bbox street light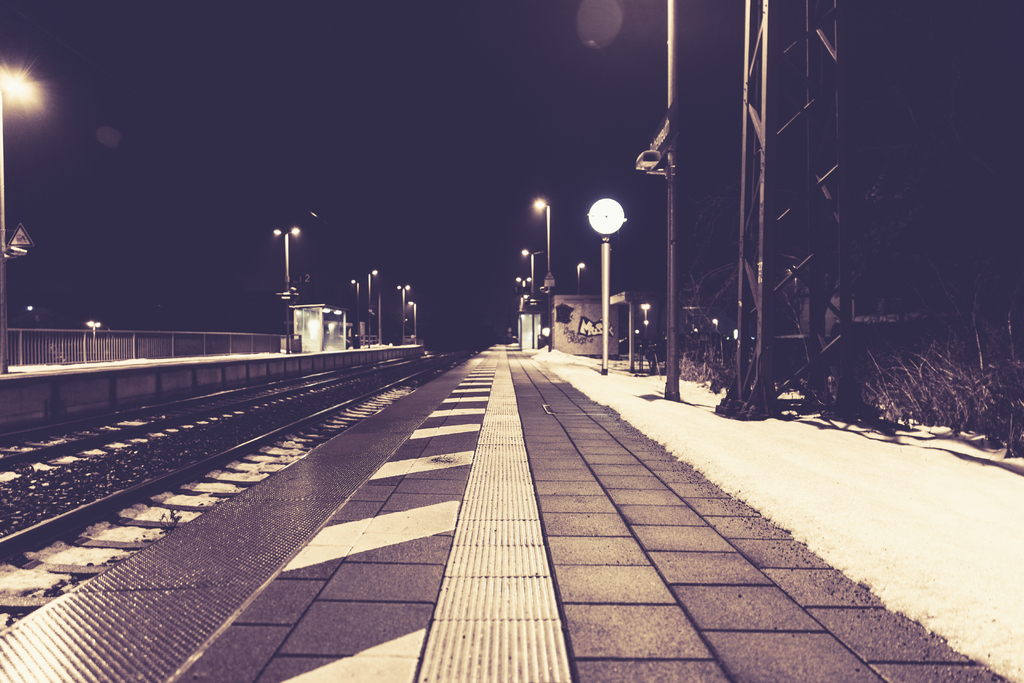
{"left": 531, "top": 195, "right": 550, "bottom": 354}
